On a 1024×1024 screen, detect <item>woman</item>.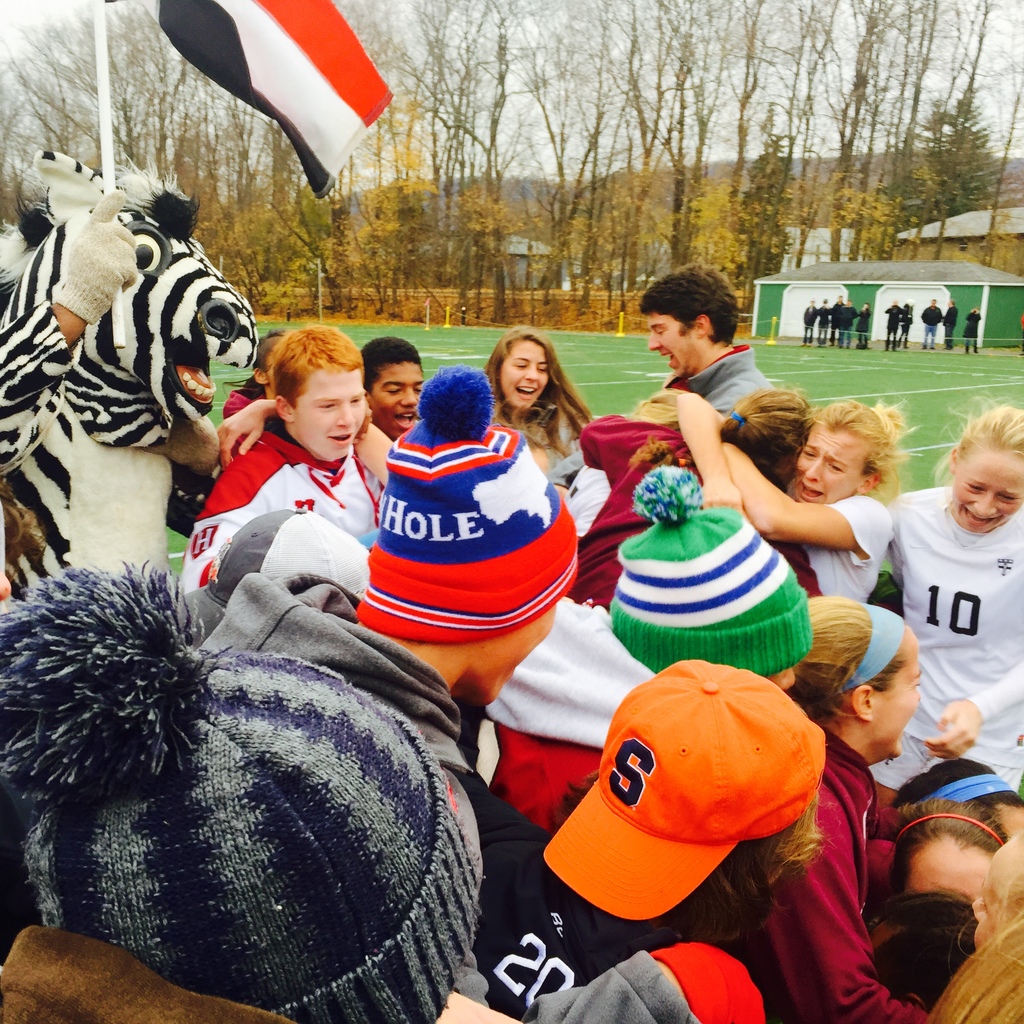
detection(482, 328, 596, 497).
